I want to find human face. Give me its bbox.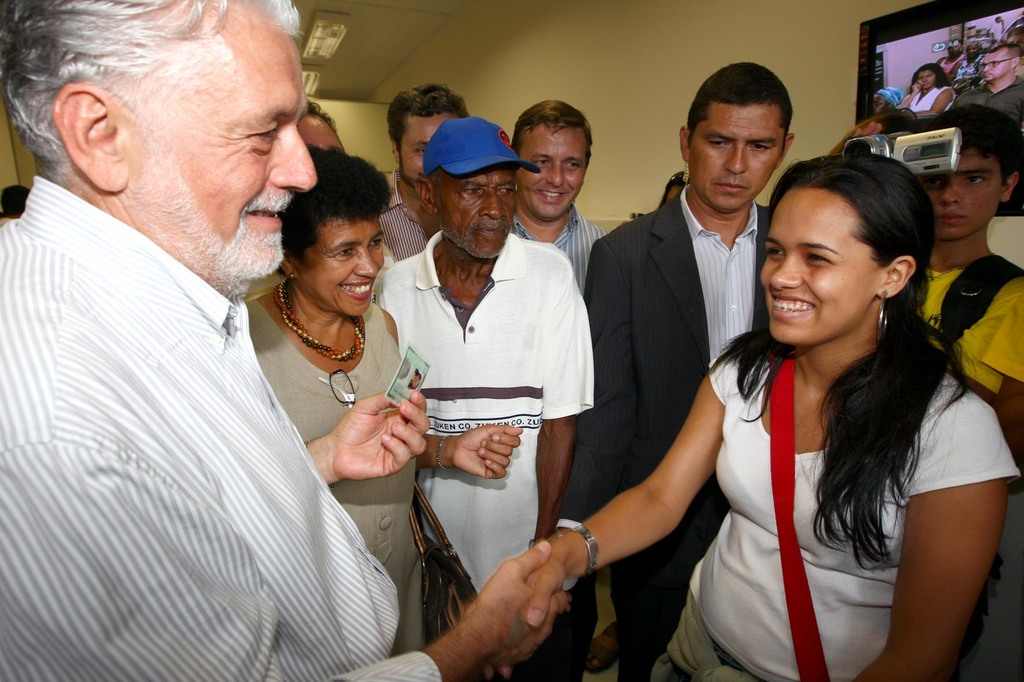
980/52/1017/82.
